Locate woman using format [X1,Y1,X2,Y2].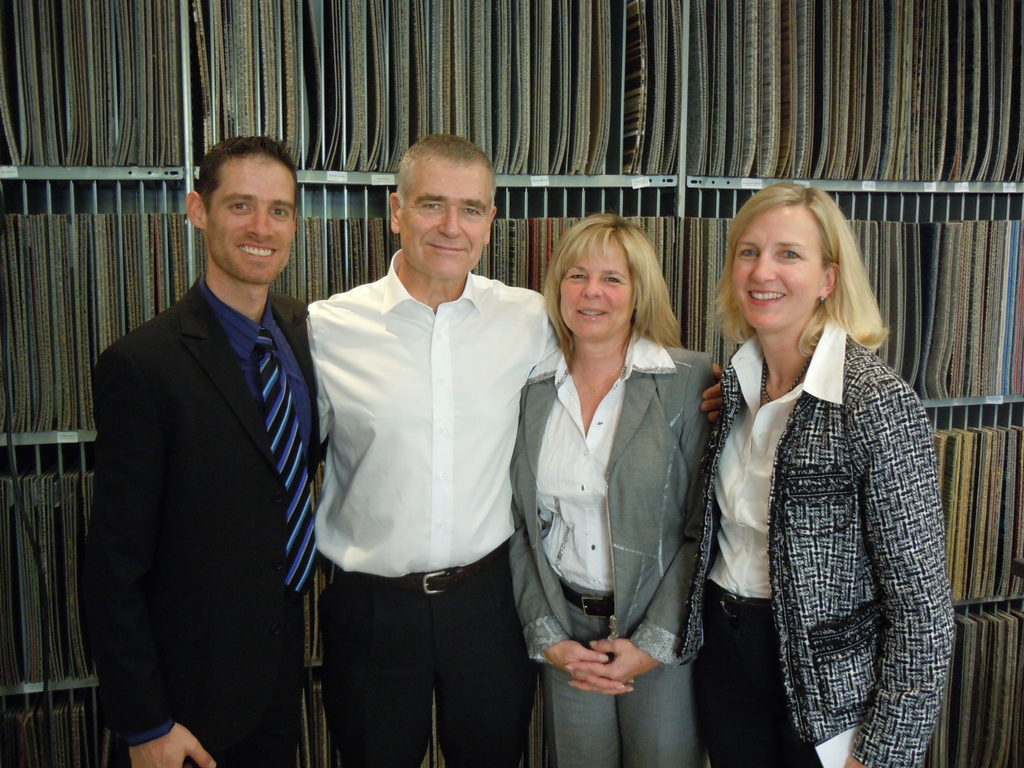
[505,209,726,767].
